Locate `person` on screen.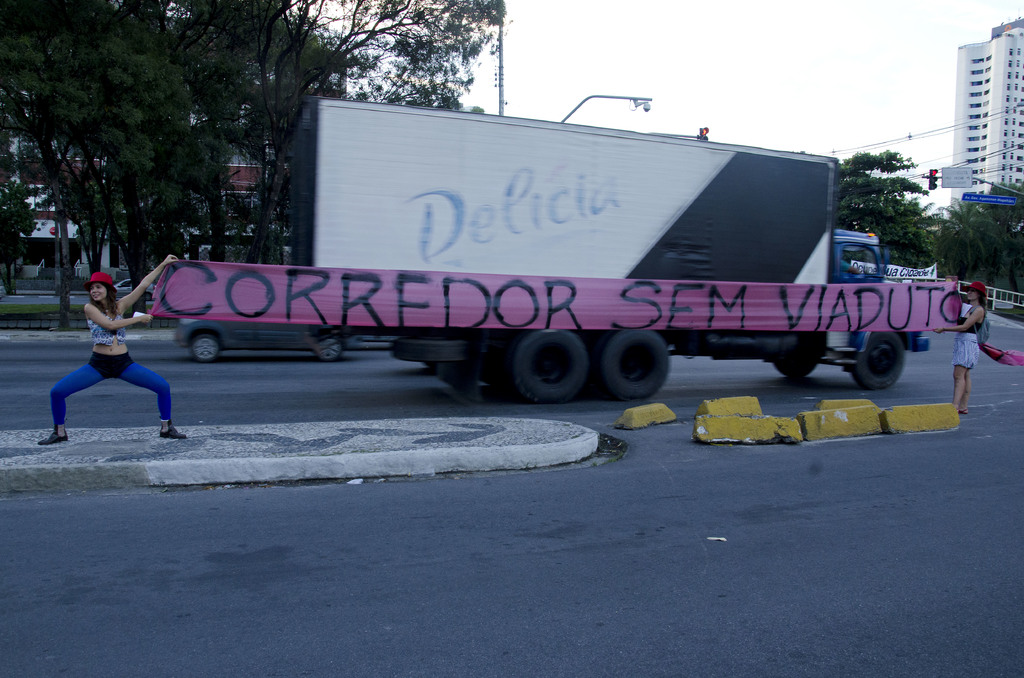
On screen at <region>936, 278, 996, 418</region>.
